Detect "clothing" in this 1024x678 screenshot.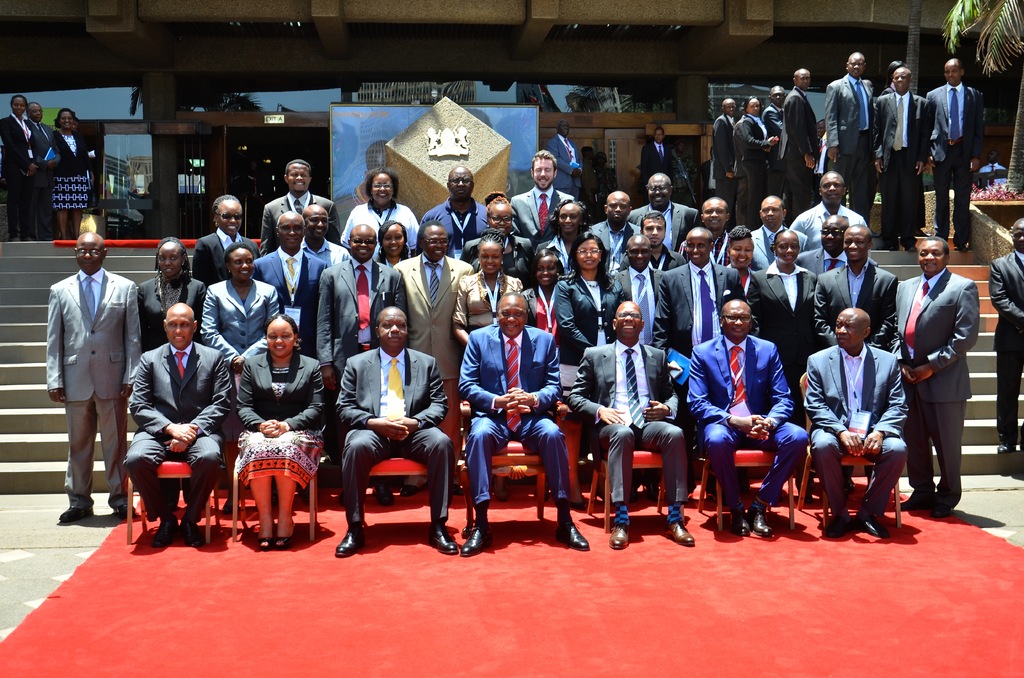
Detection: bbox(673, 236, 731, 266).
